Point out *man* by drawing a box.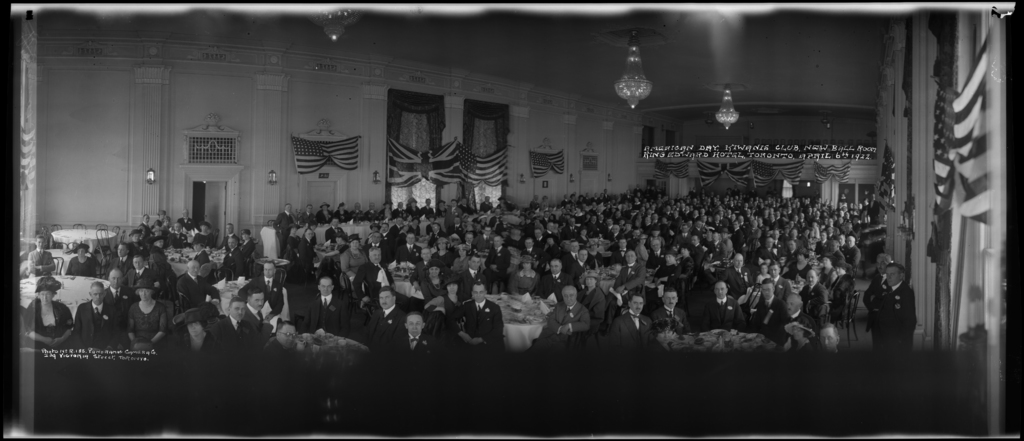
411:246:433:281.
